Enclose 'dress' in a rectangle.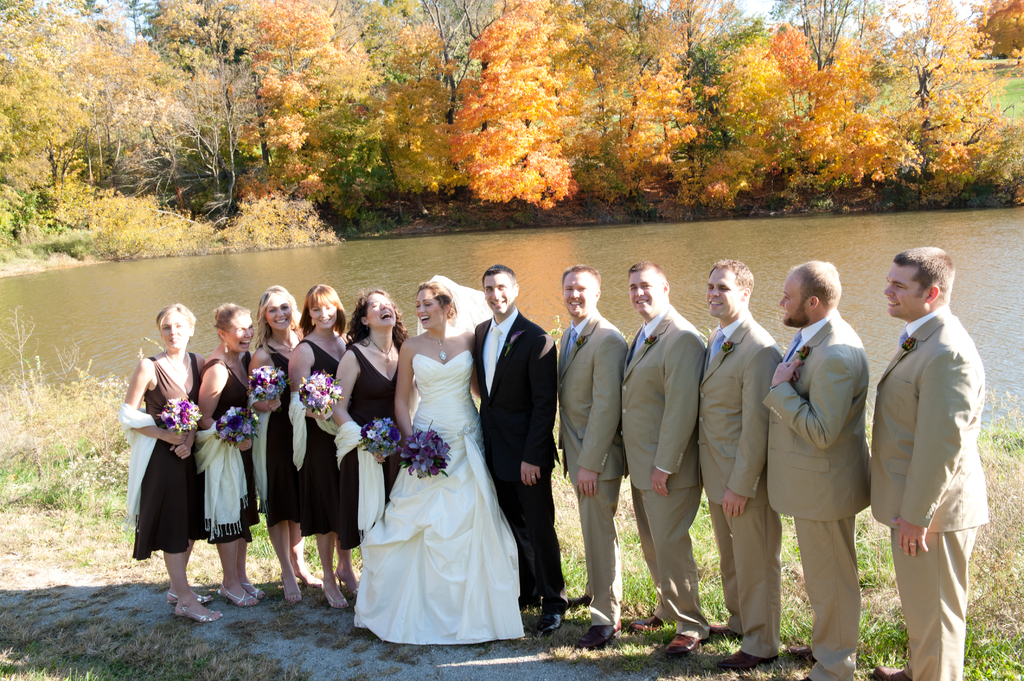
[354, 355, 526, 645].
